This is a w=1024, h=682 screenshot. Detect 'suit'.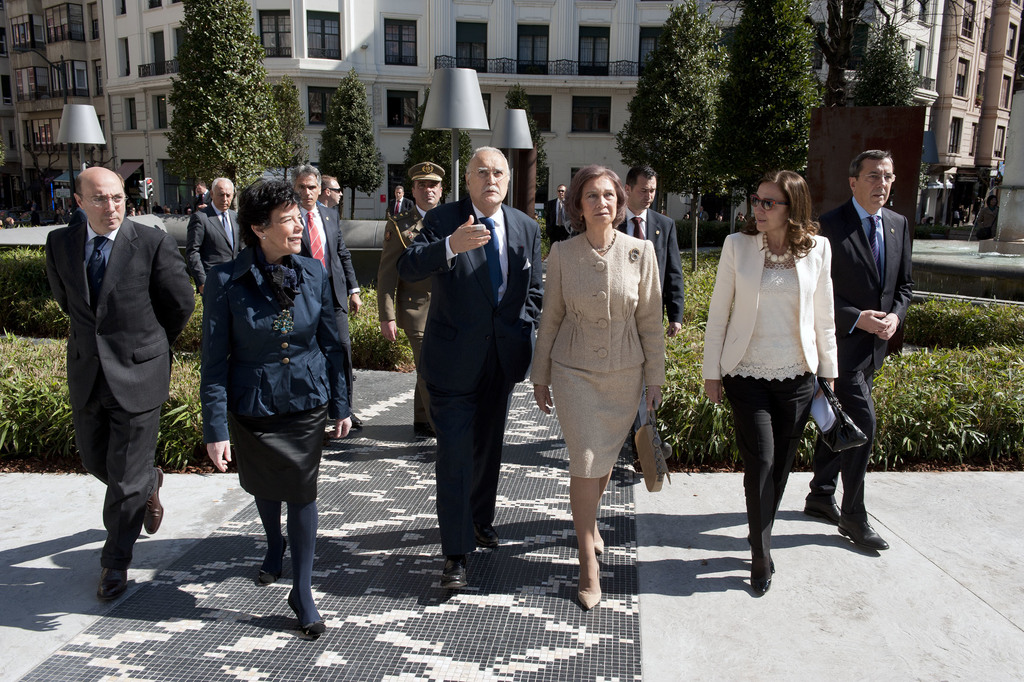
detection(294, 200, 359, 406).
